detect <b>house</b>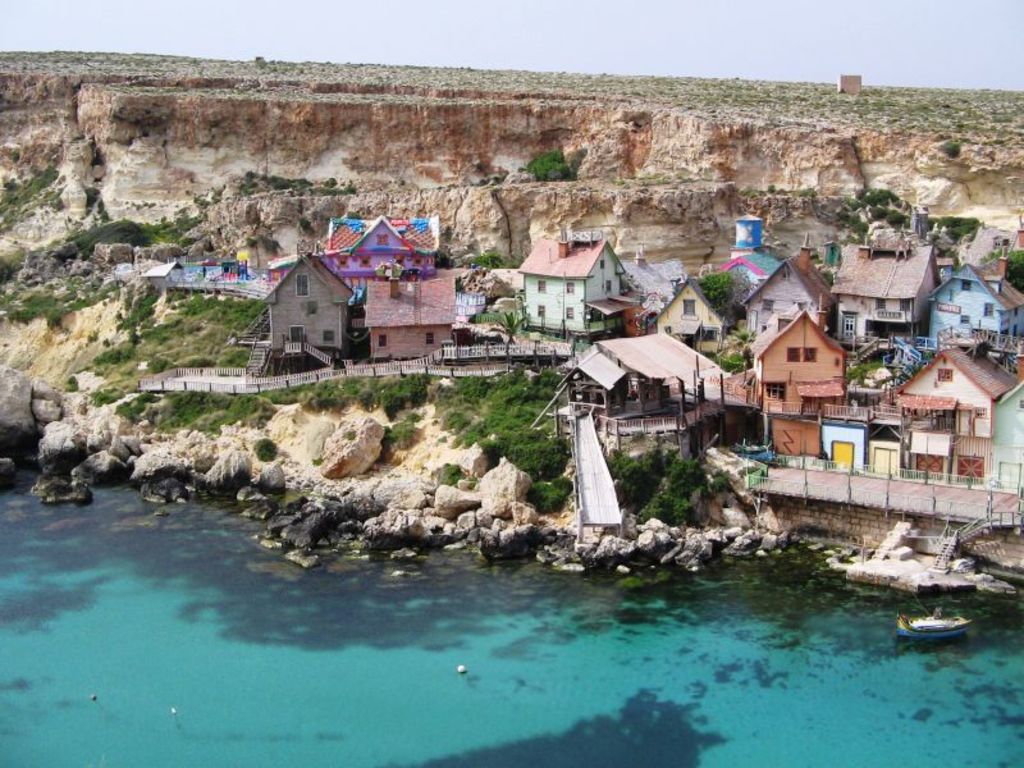
locate(736, 311, 844, 417)
